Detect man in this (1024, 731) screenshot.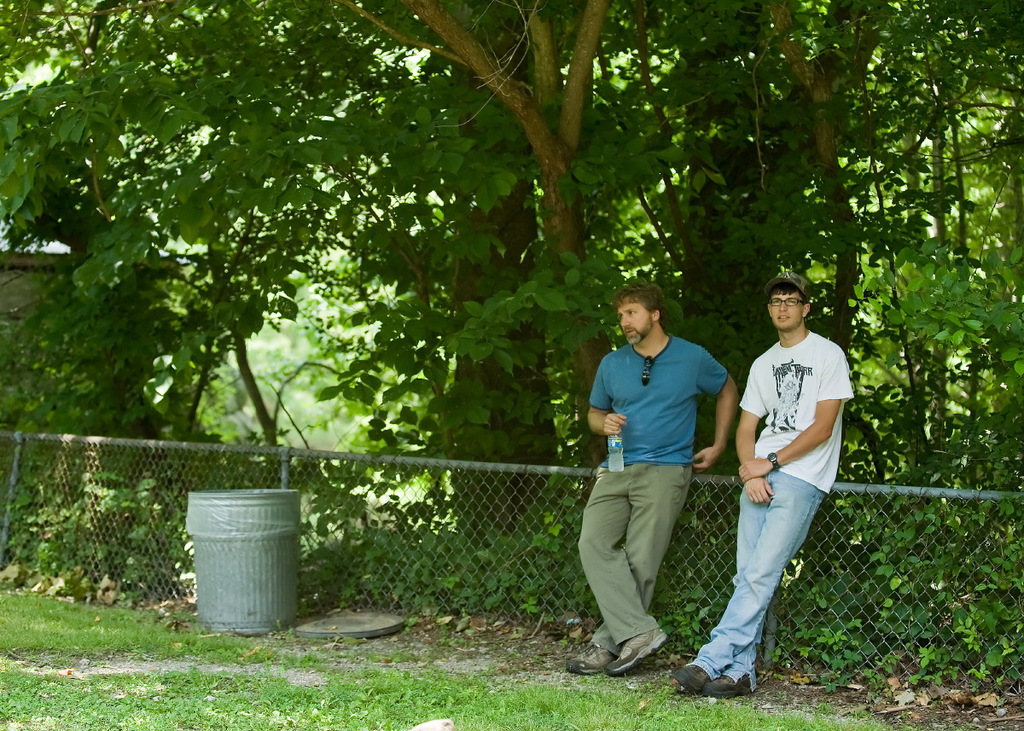
Detection: <bbox>573, 285, 736, 675</bbox>.
